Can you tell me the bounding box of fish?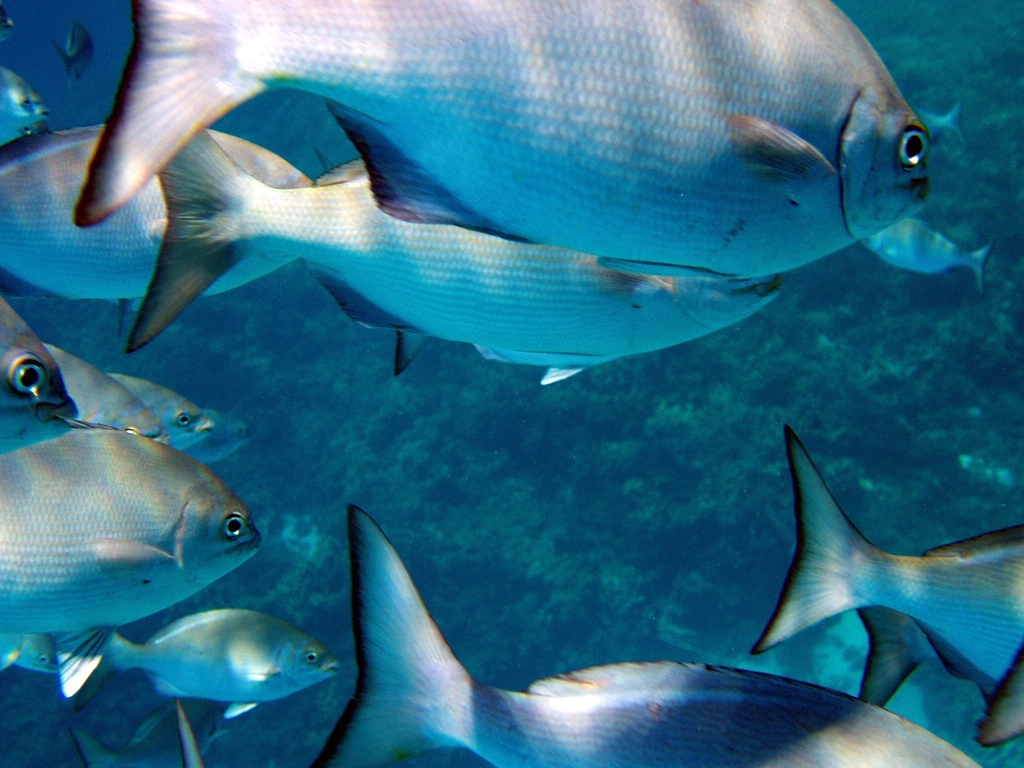
box=[3, 410, 255, 667].
